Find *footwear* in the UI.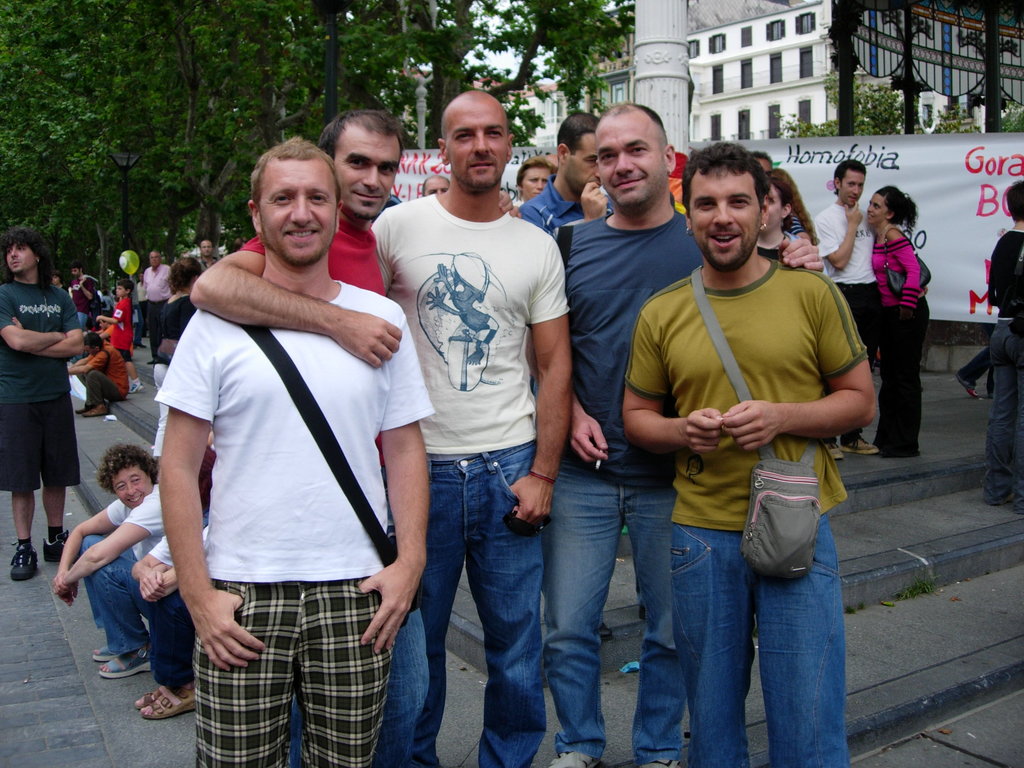
UI element at 129 379 146 396.
